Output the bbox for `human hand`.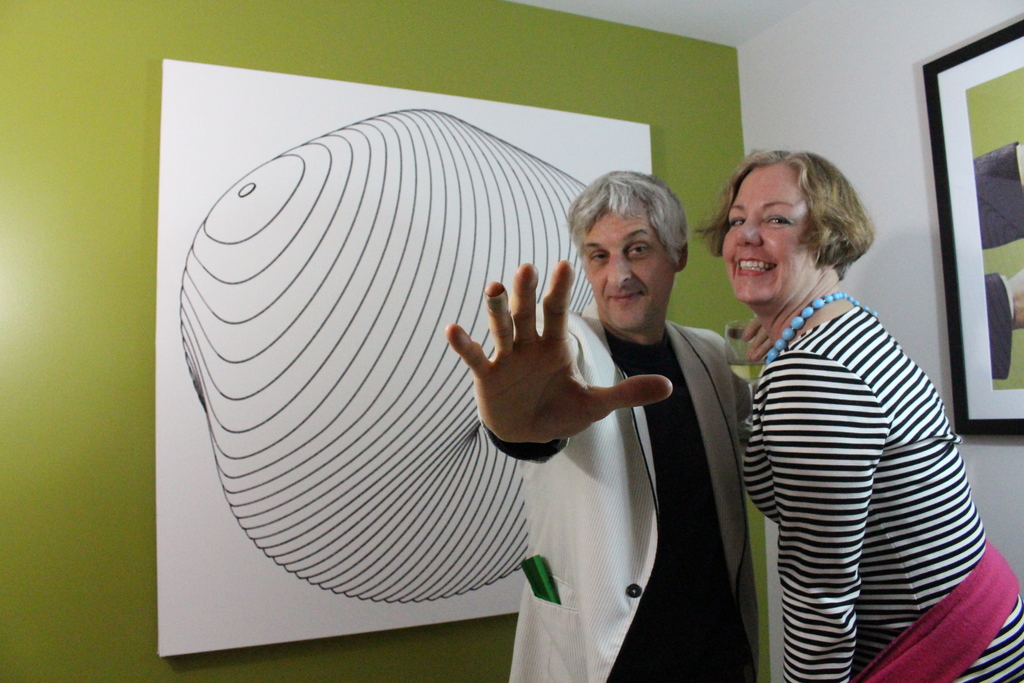
[x1=449, y1=243, x2=667, y2=474].
